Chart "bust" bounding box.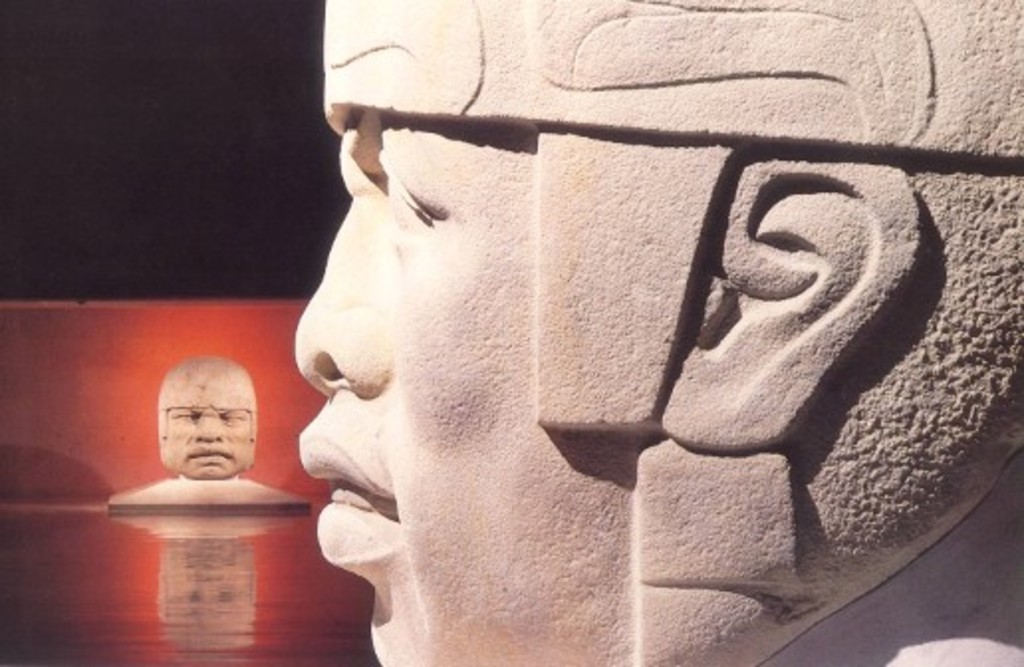
Charted: detection(298, 0, 1022, 665).
